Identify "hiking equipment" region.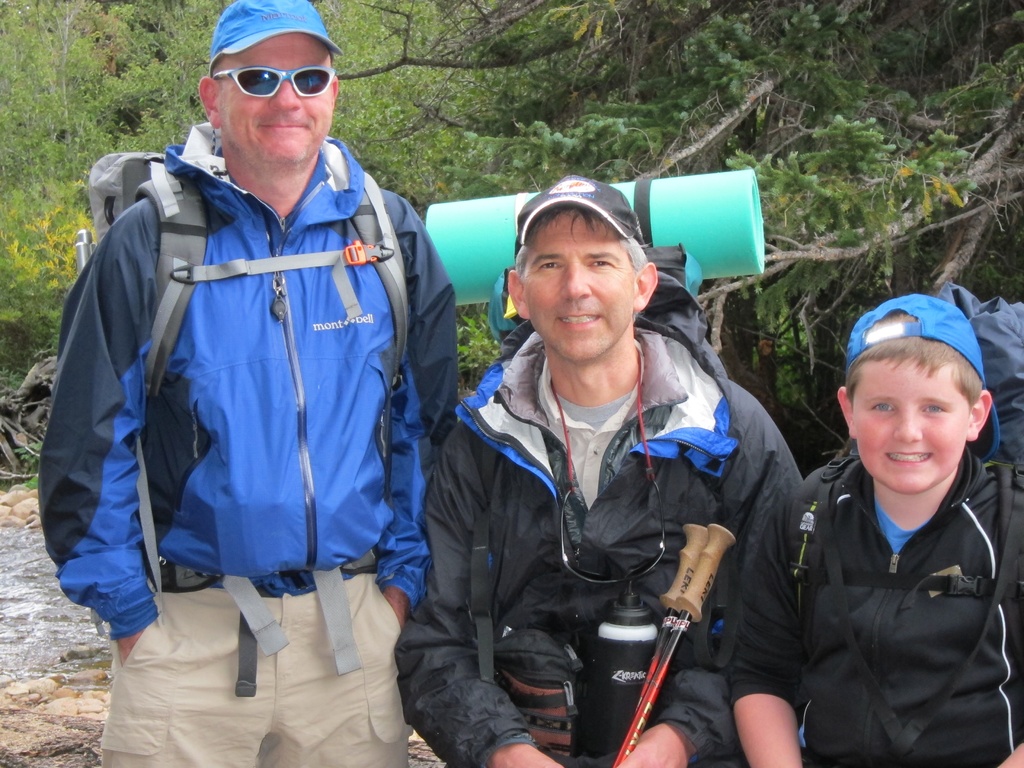
Region: detection(781, 281, 1023, 605).
